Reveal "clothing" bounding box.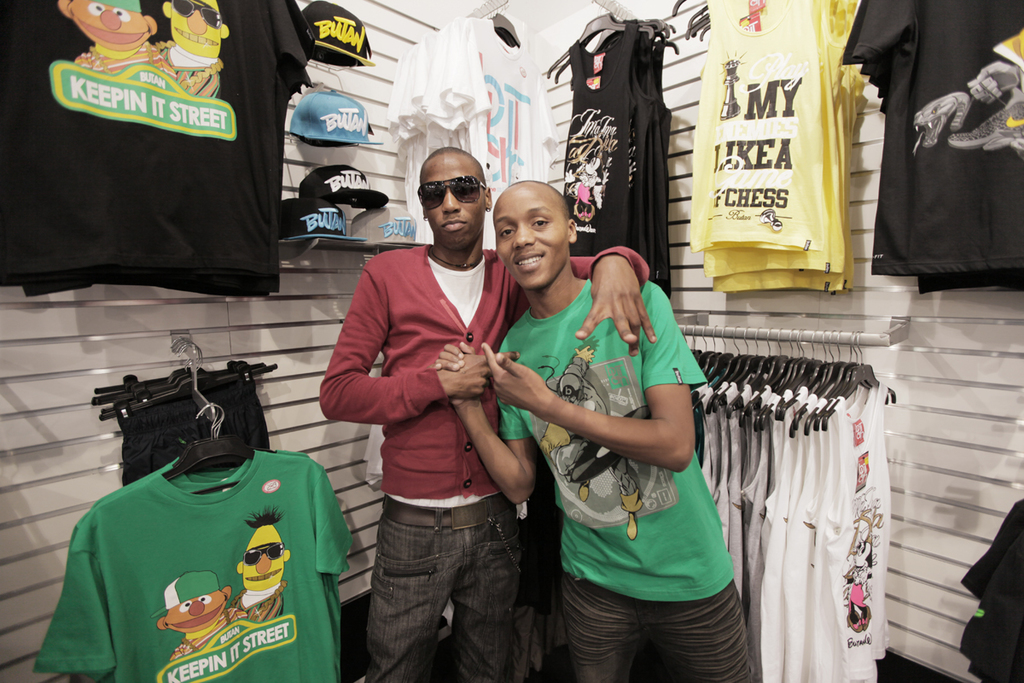
Revealed: [left=716, top=0, right=865, bottom=297].
